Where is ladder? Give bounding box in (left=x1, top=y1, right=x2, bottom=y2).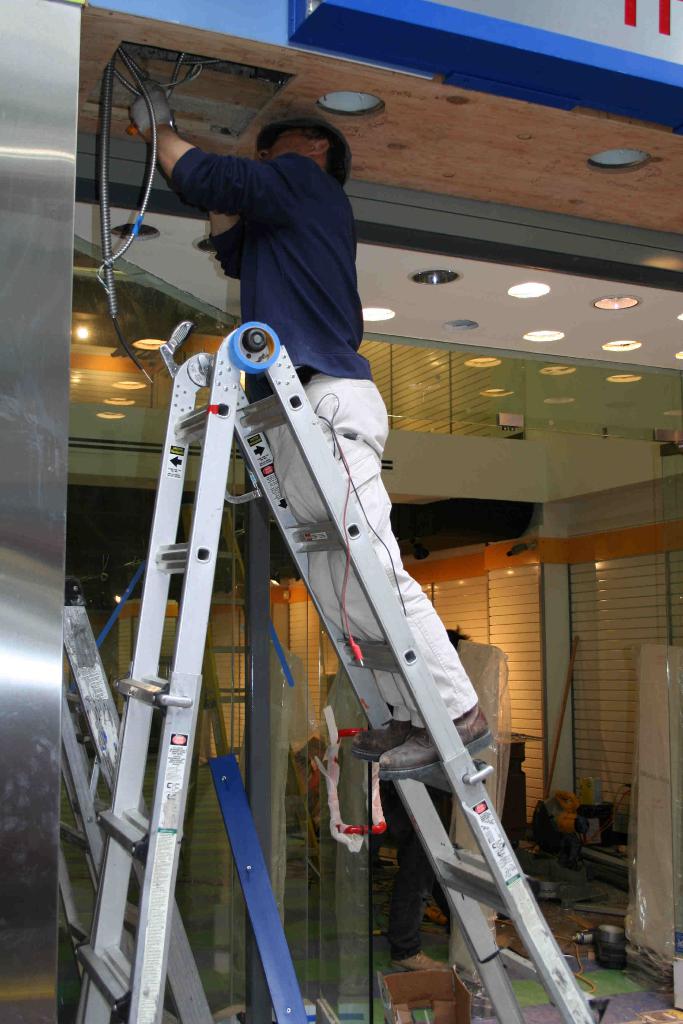
(left=64, top=600, right=222, bottom=1017).
